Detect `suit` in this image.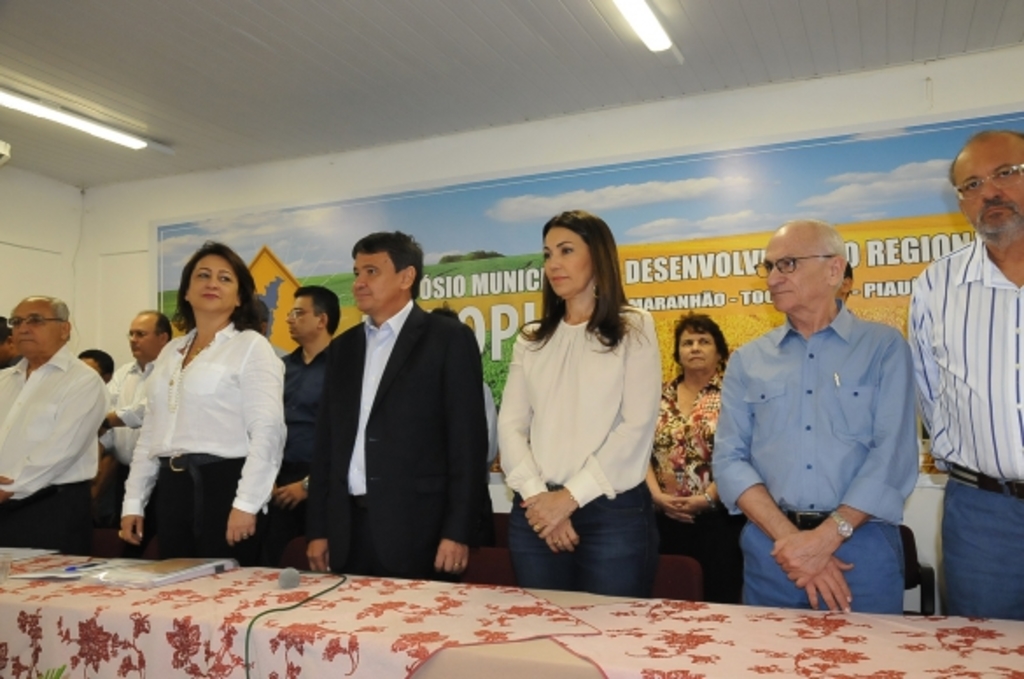
Detection: (left=306, top=228, right=488, bottom=588).
